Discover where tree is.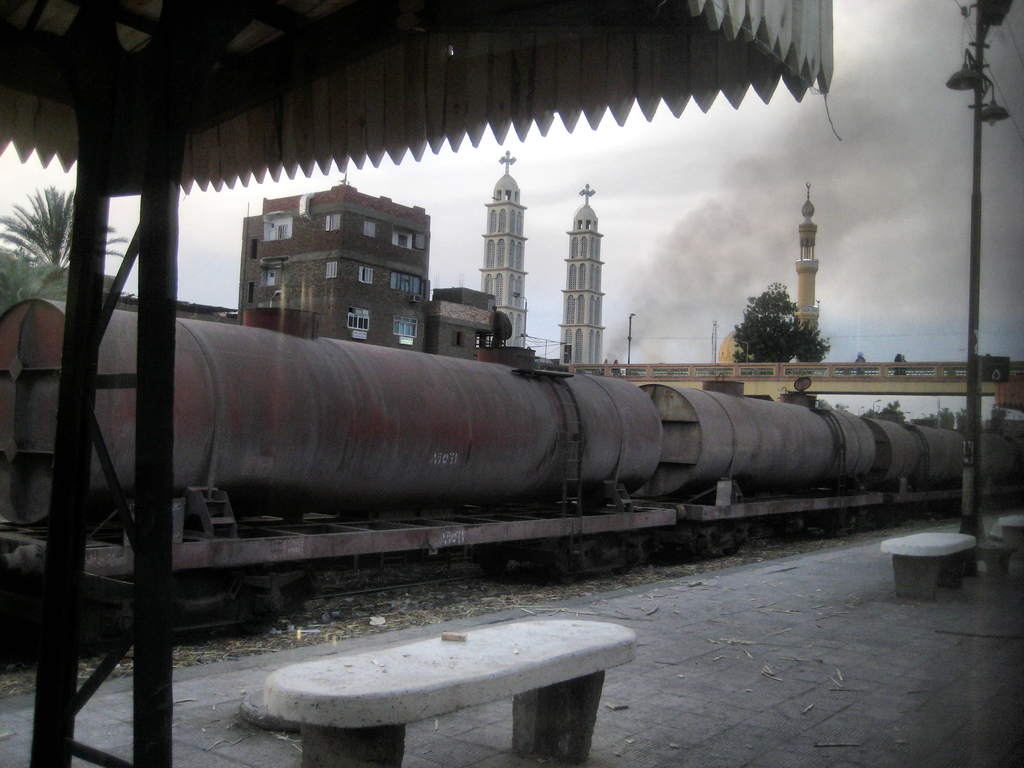
Discovered at (893, 356, 909, 379).
